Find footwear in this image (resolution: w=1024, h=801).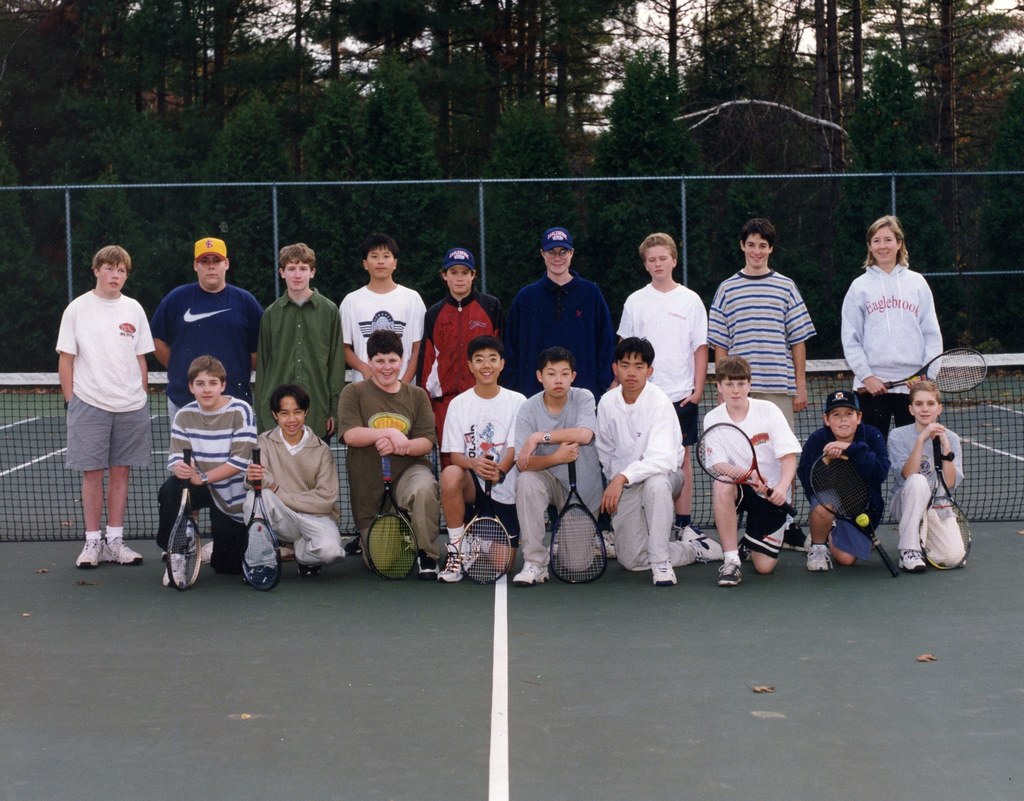
[102, 538, 140, 567].
